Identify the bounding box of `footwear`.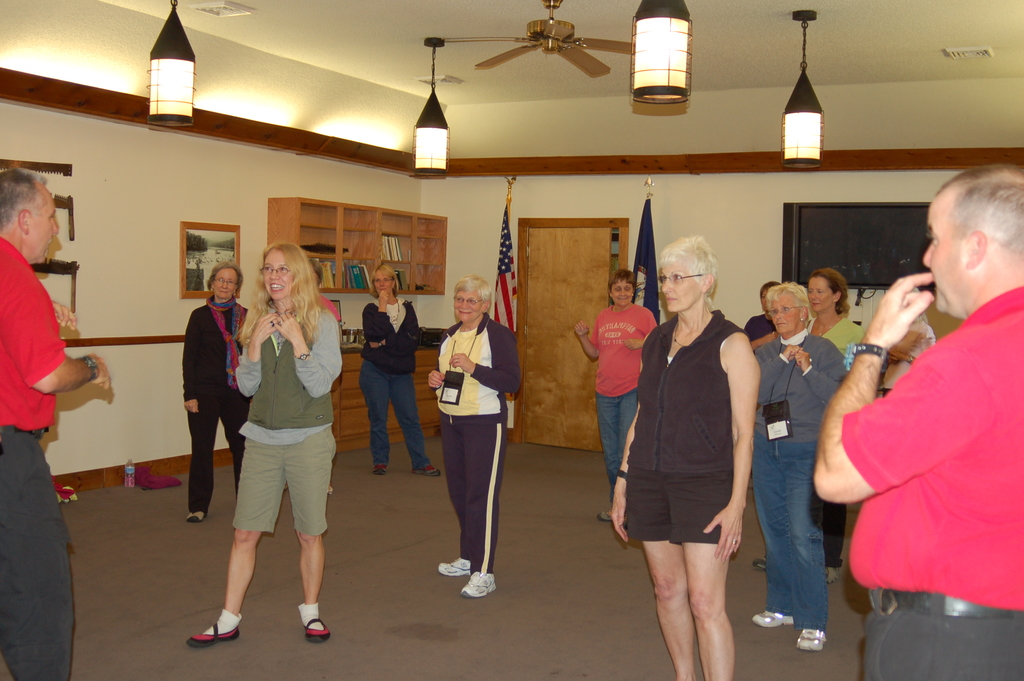
detection(752, 610, 794, 627).
